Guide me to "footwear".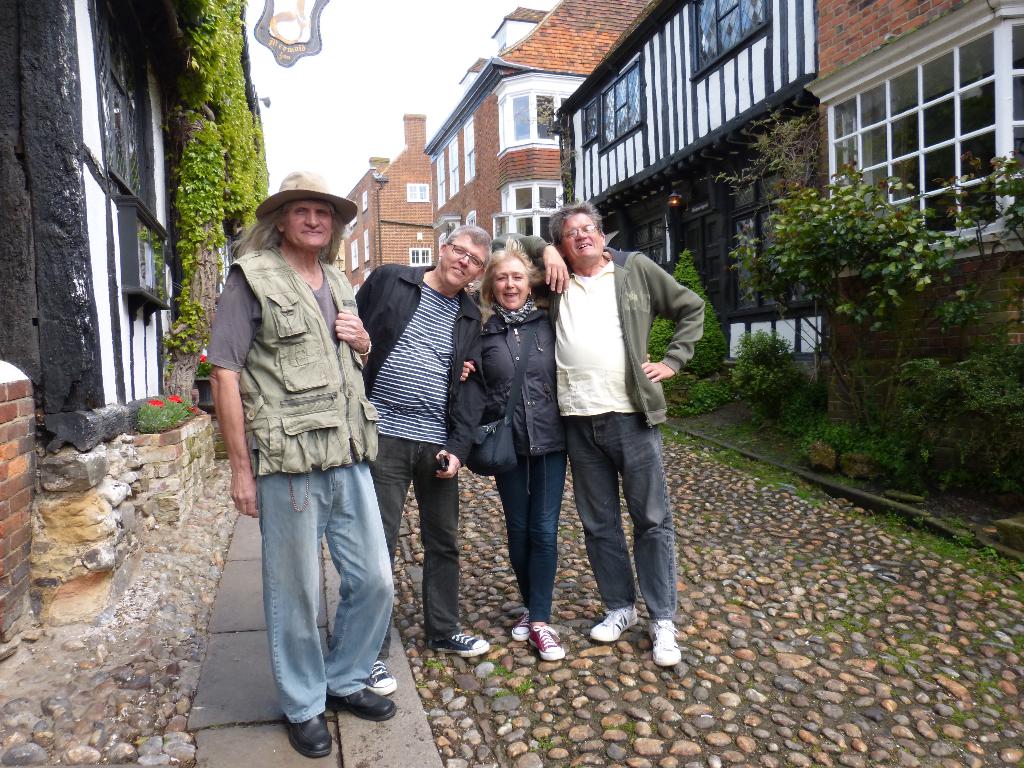
Guidance: x1=323, y1=682, x2=399, y2=722.
